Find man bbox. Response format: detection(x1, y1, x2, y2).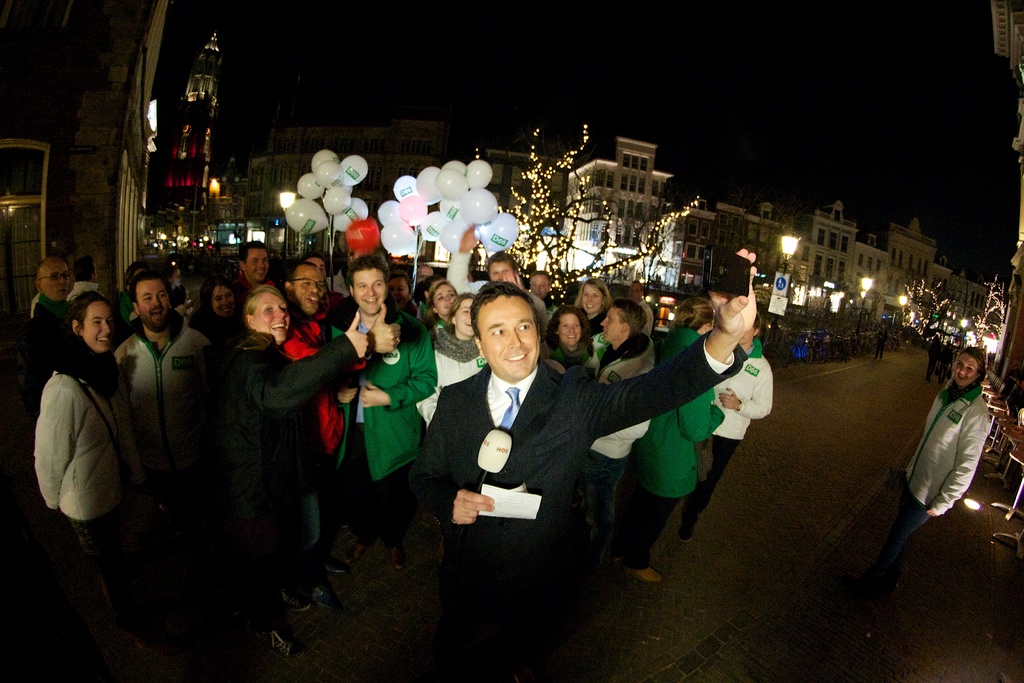
detection(344, 256, 440, 571).
